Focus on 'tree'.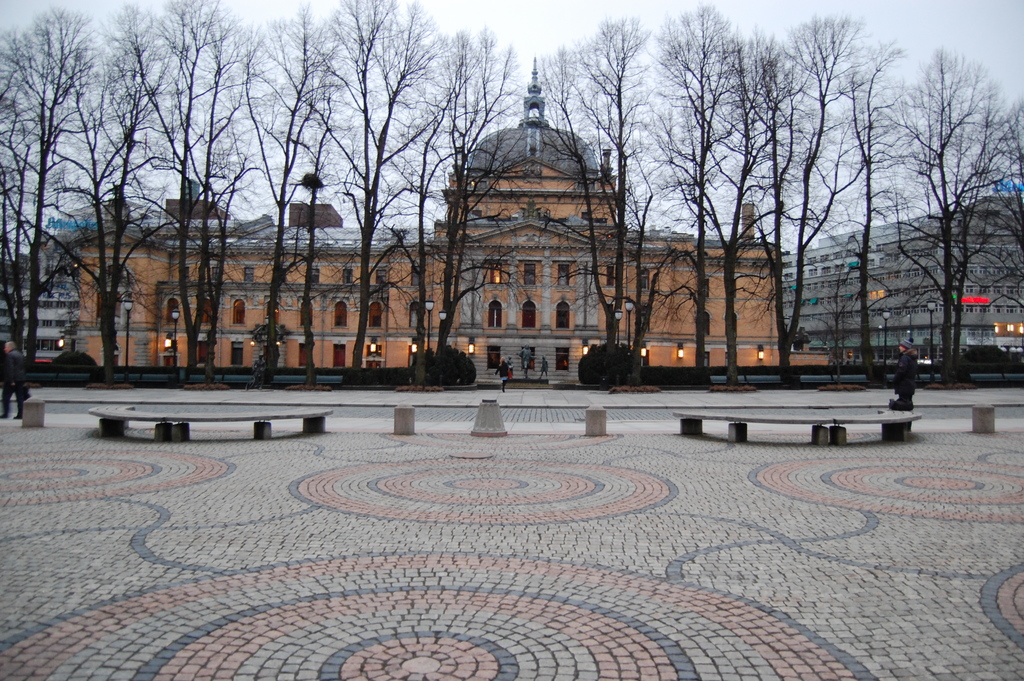
Focused at left=430, top=37, right=483, bottom=369.
